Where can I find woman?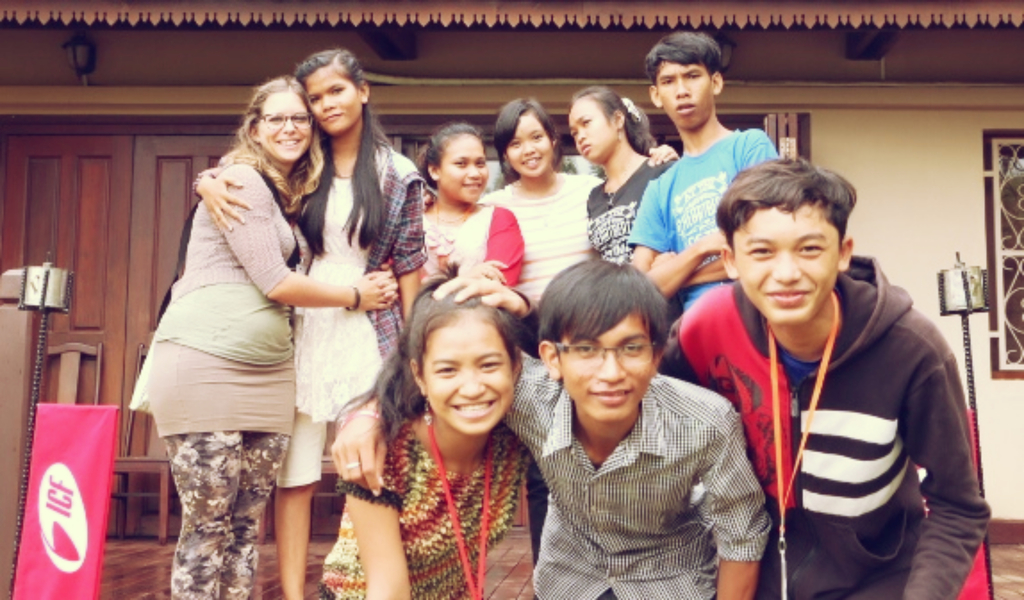
You can find it at BBox(339, 280, 552, 593).
